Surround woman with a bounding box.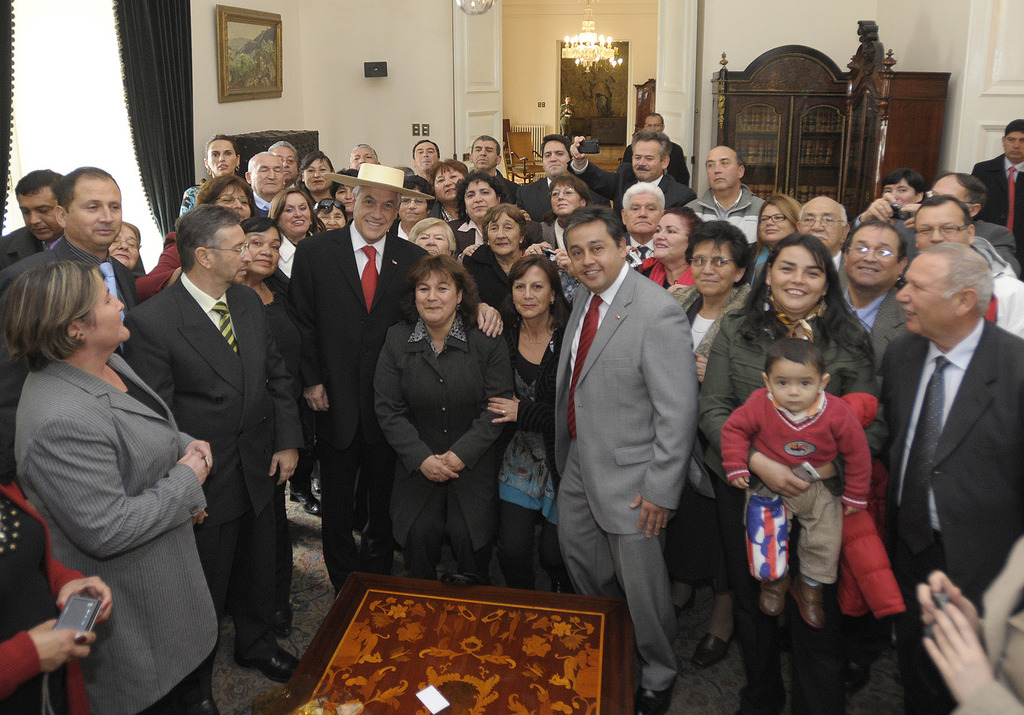
box(237, 215, 307, 636).
